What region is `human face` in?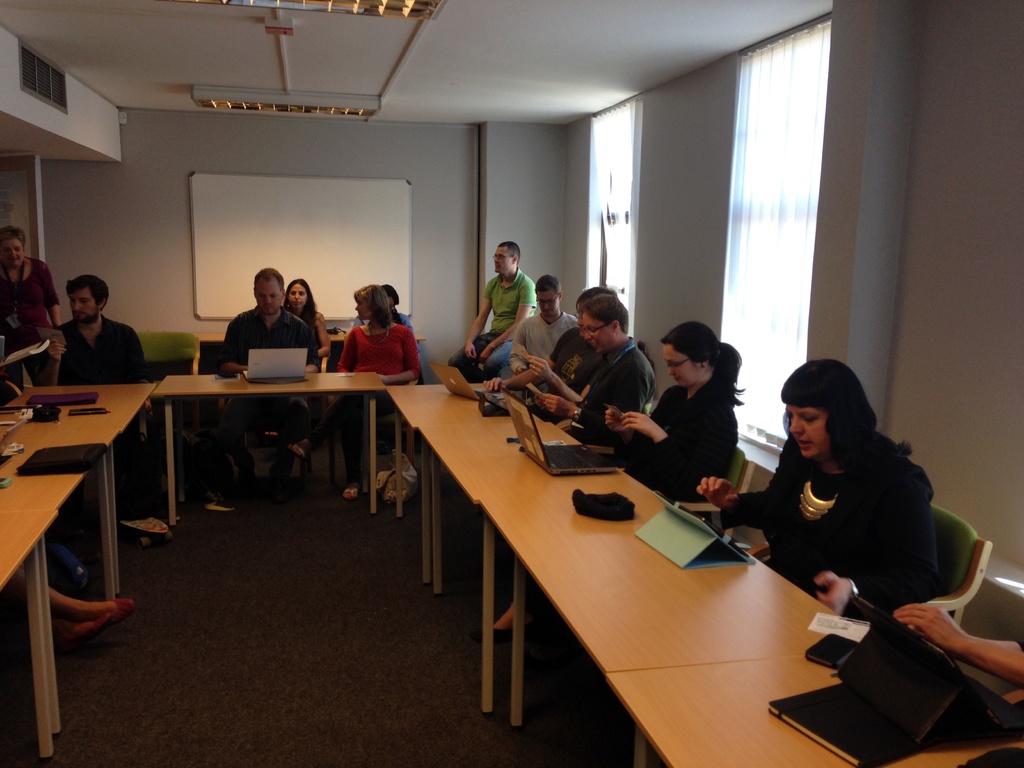
crop(533, 287, 564, 317).
